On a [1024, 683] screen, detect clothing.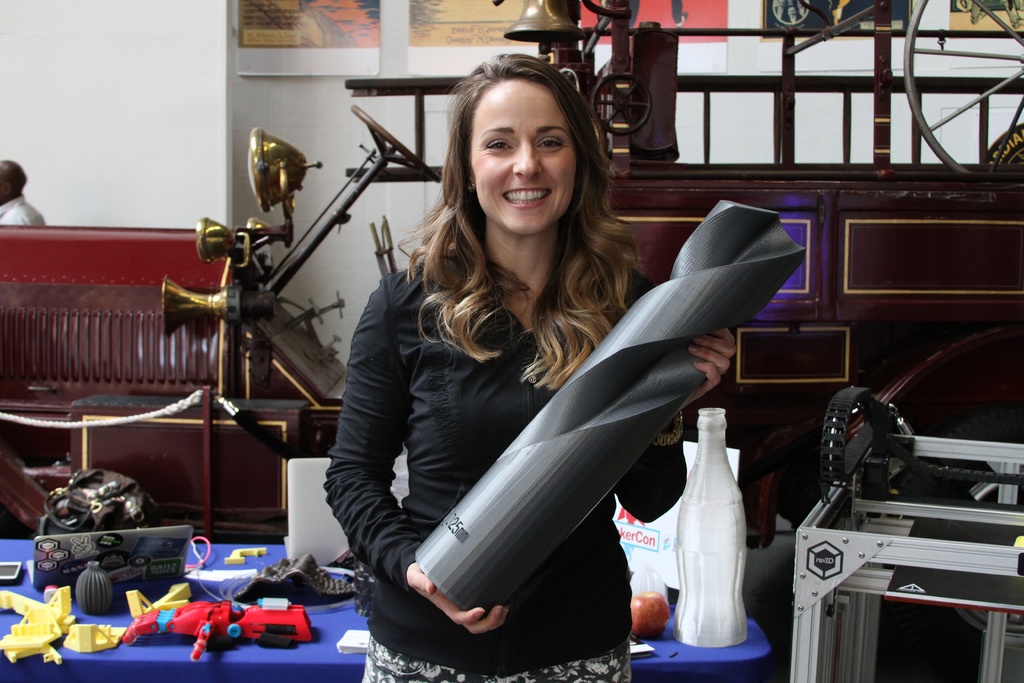
crop(339, 189, 735, 660).
